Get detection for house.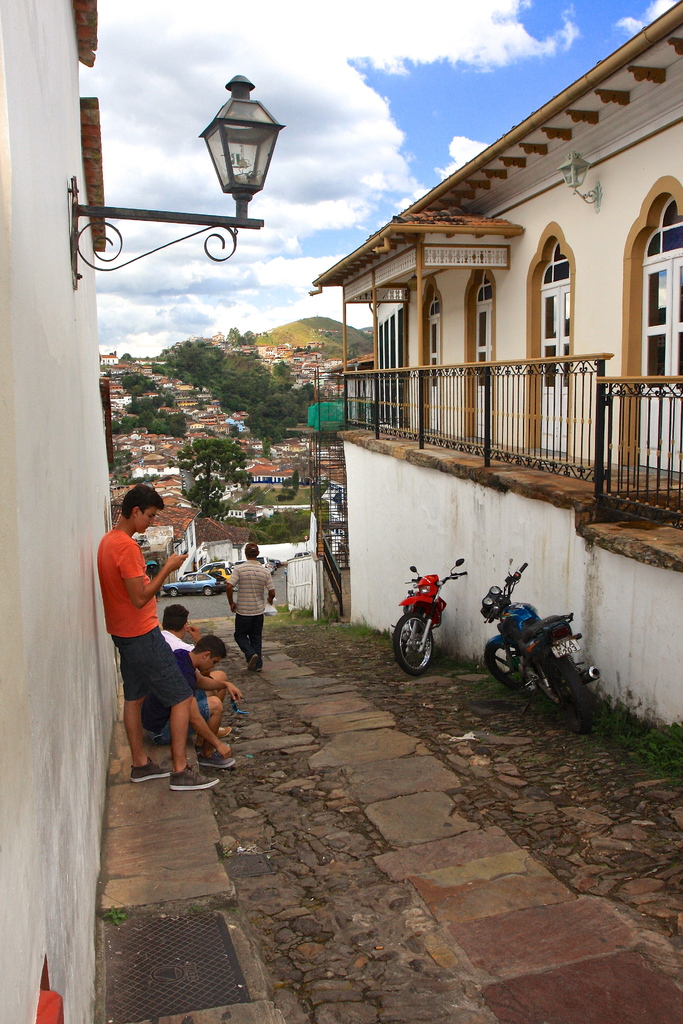
Detection: box=[276, 467, 325, 593].
